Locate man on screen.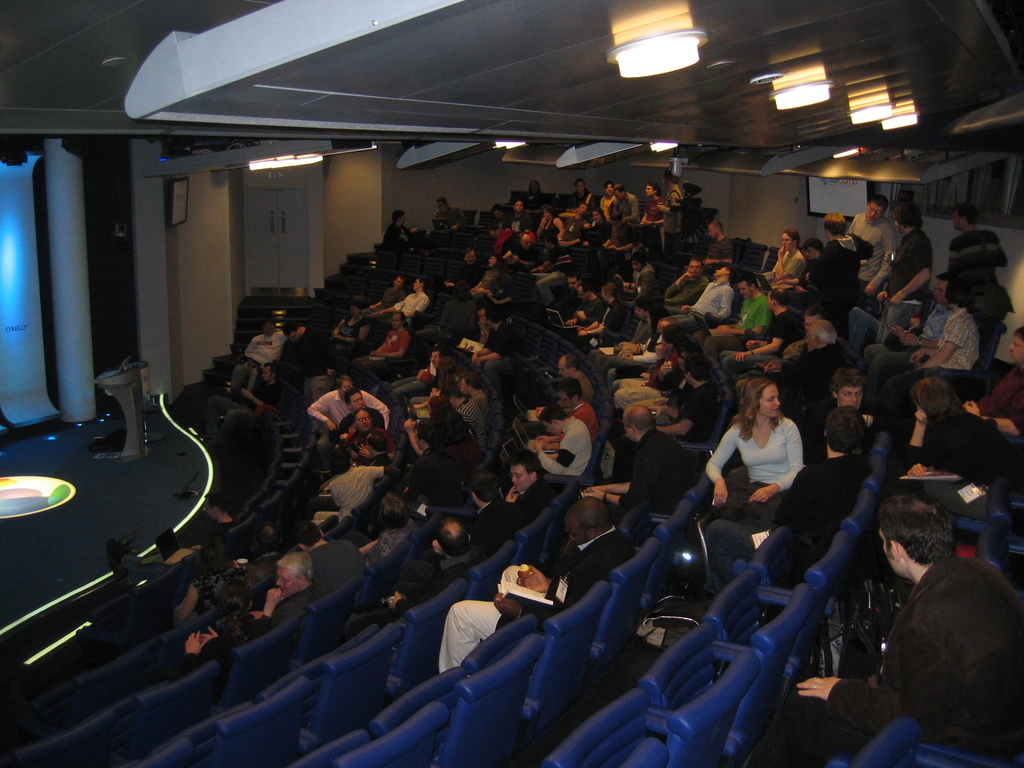
On screen at bbox(720, 286, 799, 387).
